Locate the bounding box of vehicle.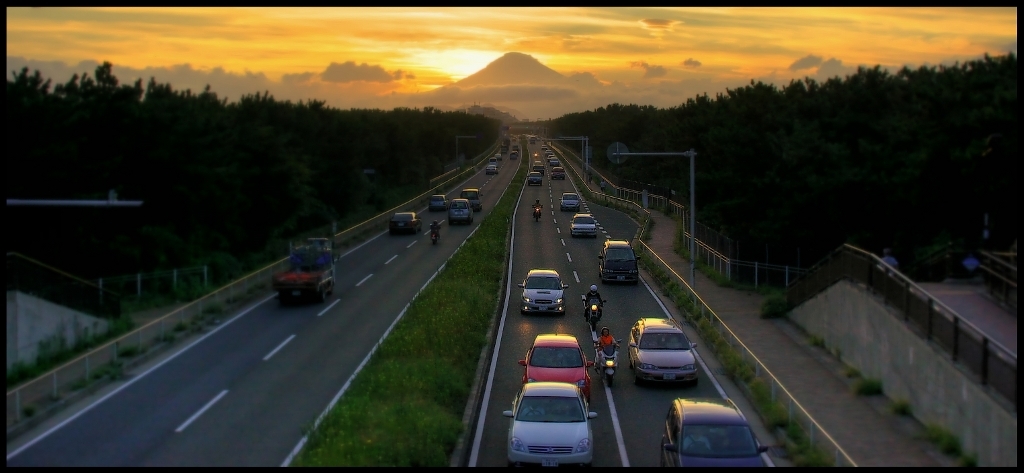
Bounding box: {"x1": 581, "y1": 300, "x2": 605, "y2": 330}.
